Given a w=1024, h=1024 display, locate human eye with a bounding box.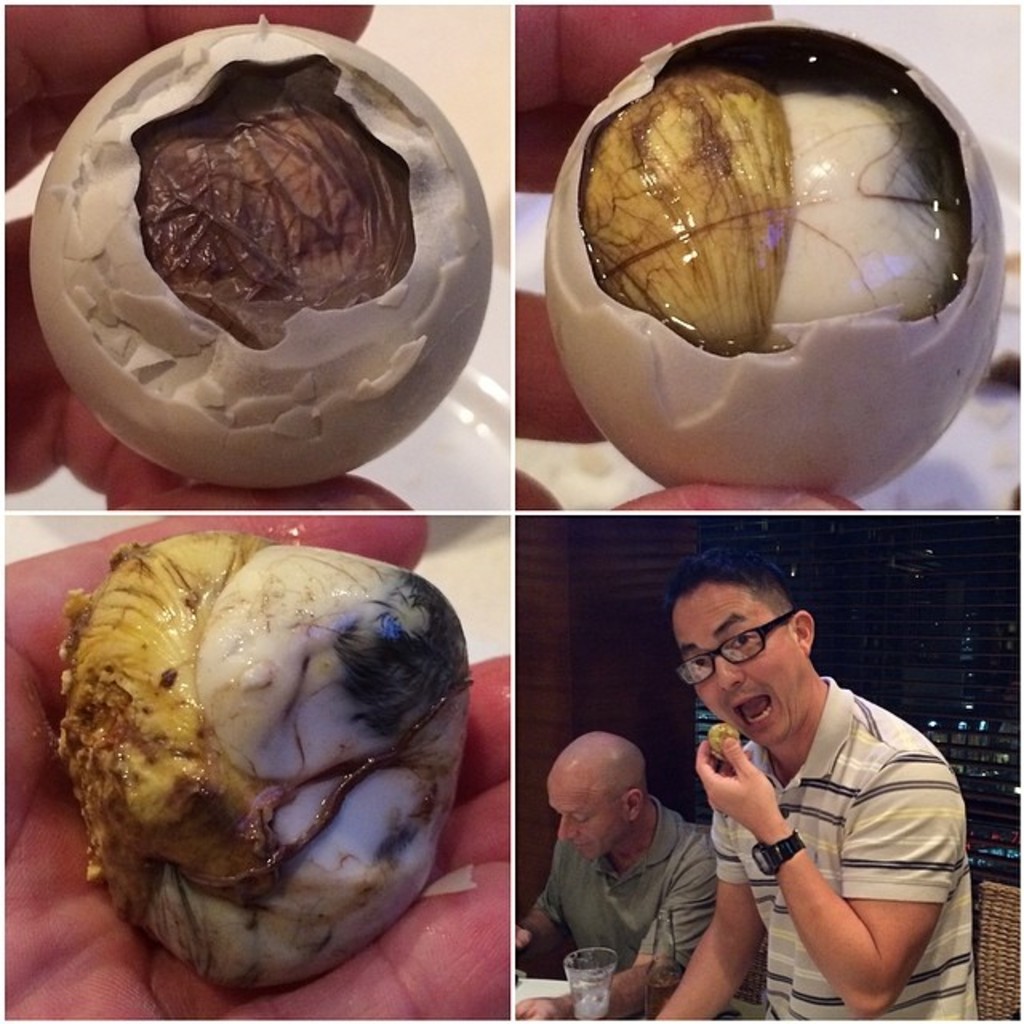
Located: crop(685, 654, 706, 675).
